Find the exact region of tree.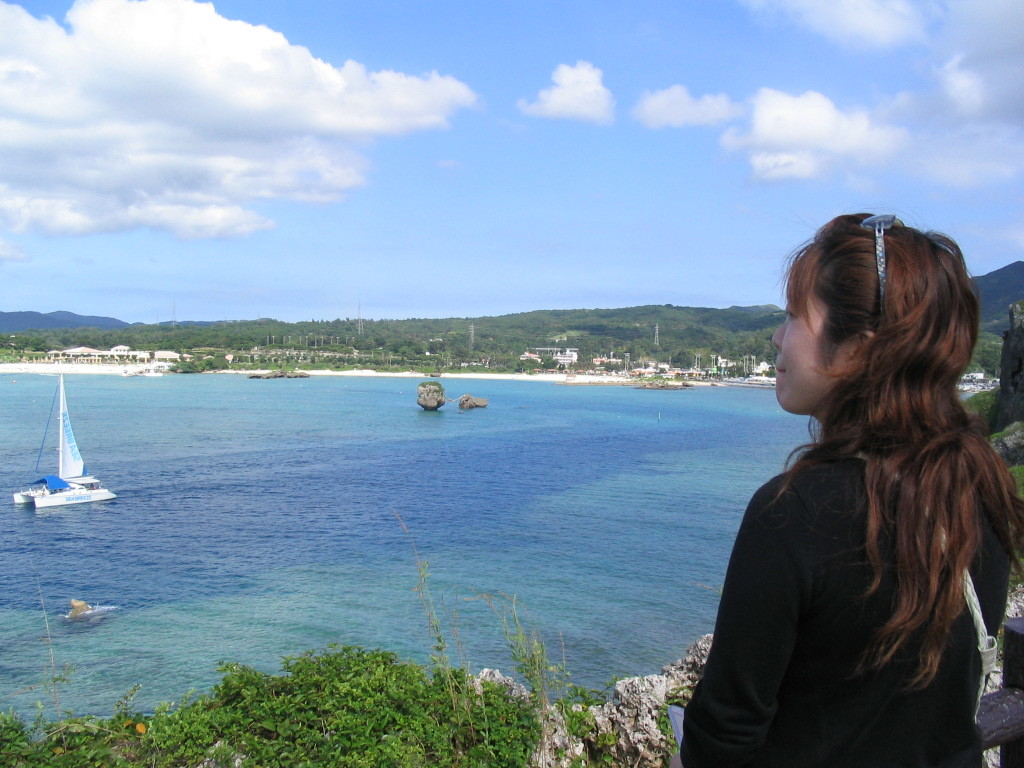
Exact region: bbox=(671, 352, 696, 371).
